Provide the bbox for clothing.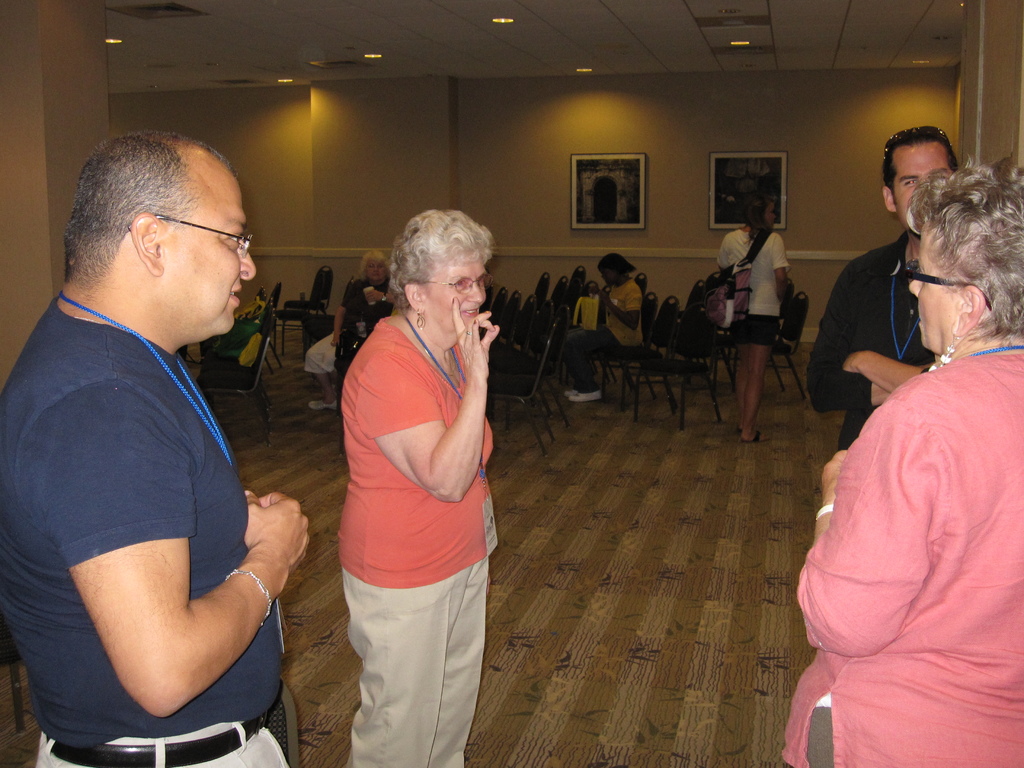
0,289,293,767.
